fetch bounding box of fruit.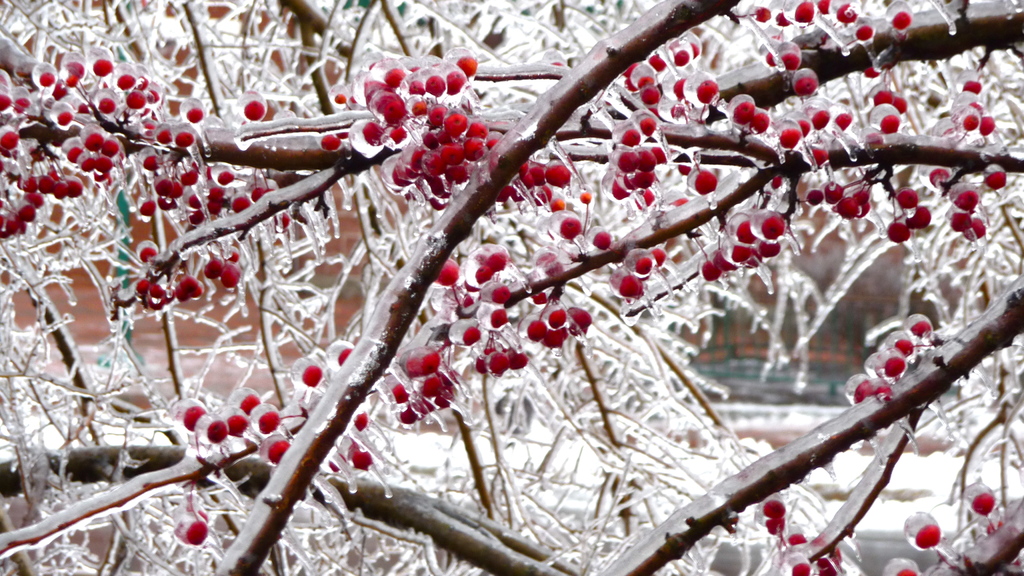
Bbox: rect(863, 62, 882, 78).
